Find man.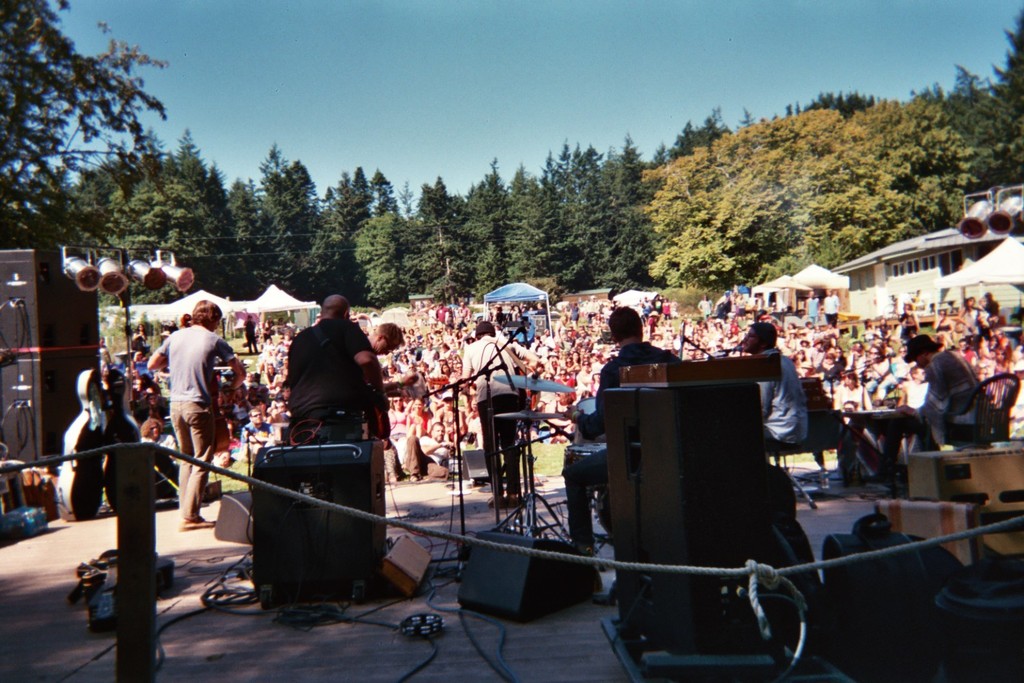
[567, 307, 689, 558].
